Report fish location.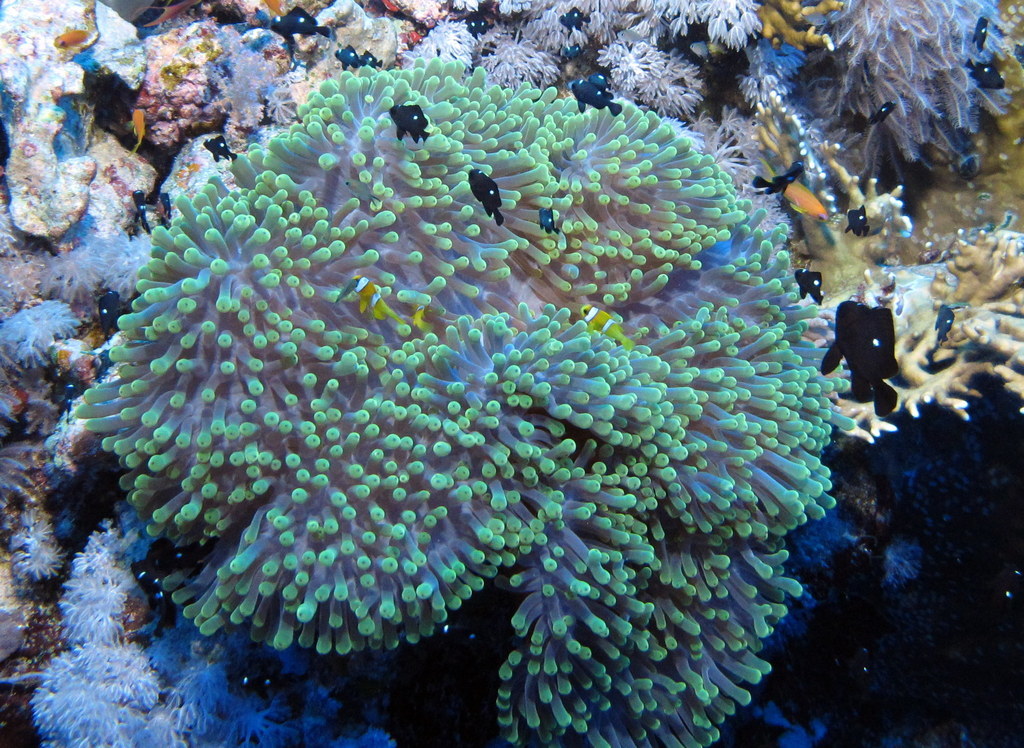
Report: rect(462, 12, 488, 32).
